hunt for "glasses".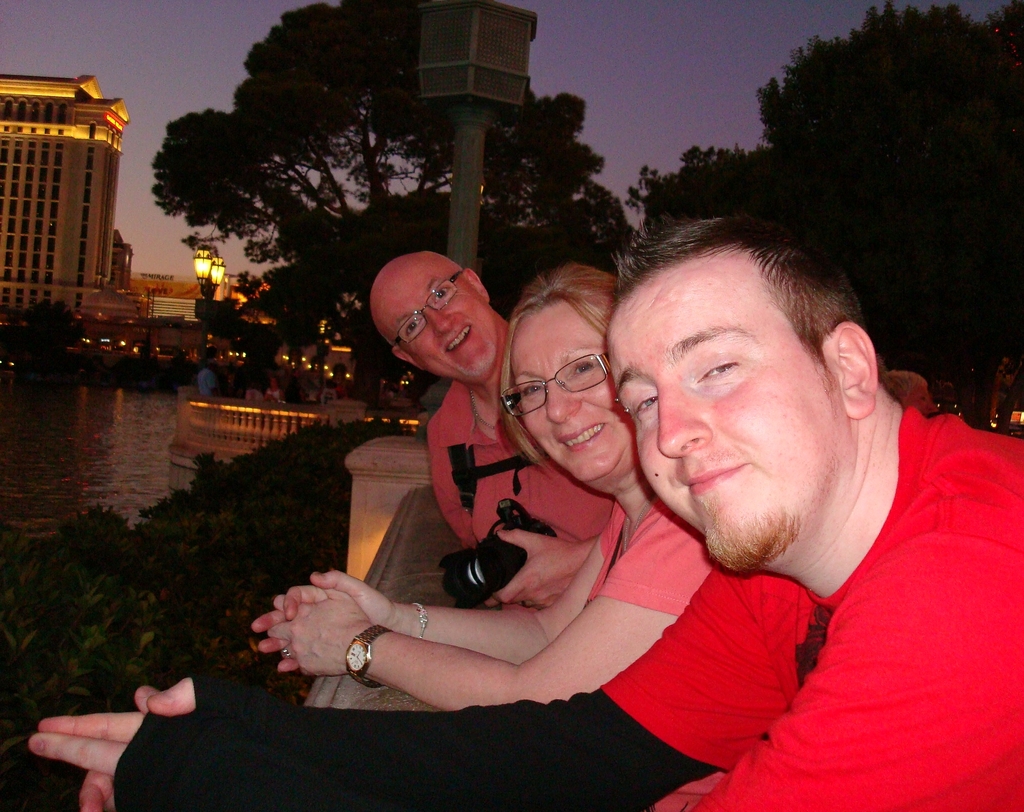
Hunted down at select_region(508, 357, 625, 414).
